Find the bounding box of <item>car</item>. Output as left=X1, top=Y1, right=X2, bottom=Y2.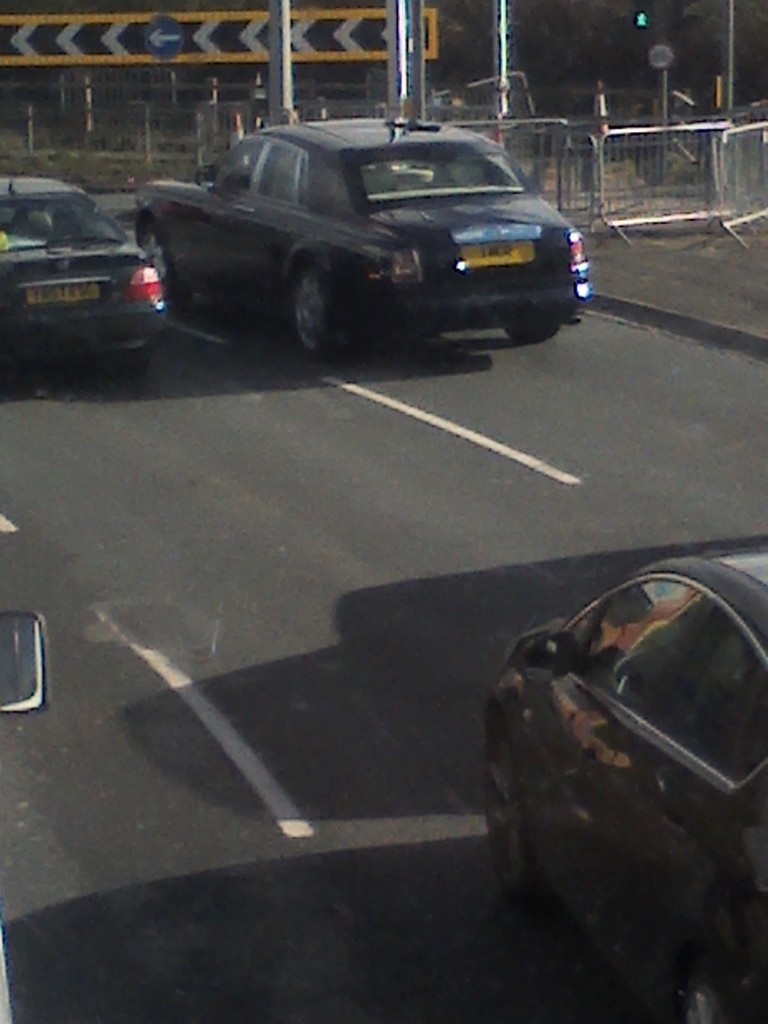
left=0, top=166, right=168, bottom=357.
